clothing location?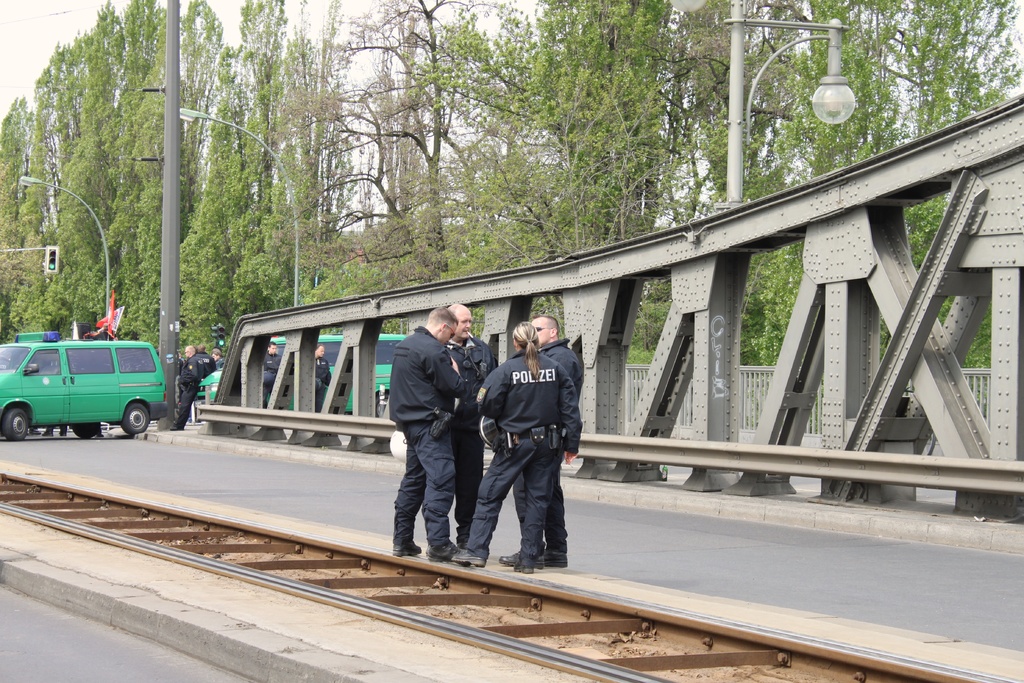
264:343:285:394
